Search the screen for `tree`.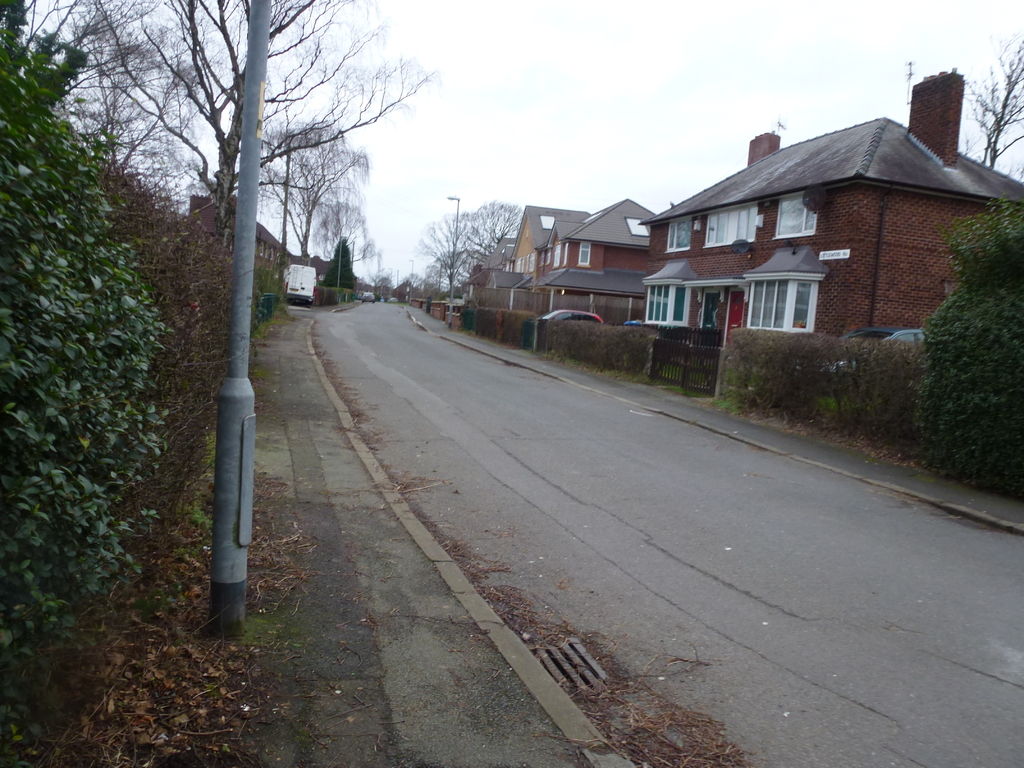
Found at box=[964, 38, 1023, 173].
